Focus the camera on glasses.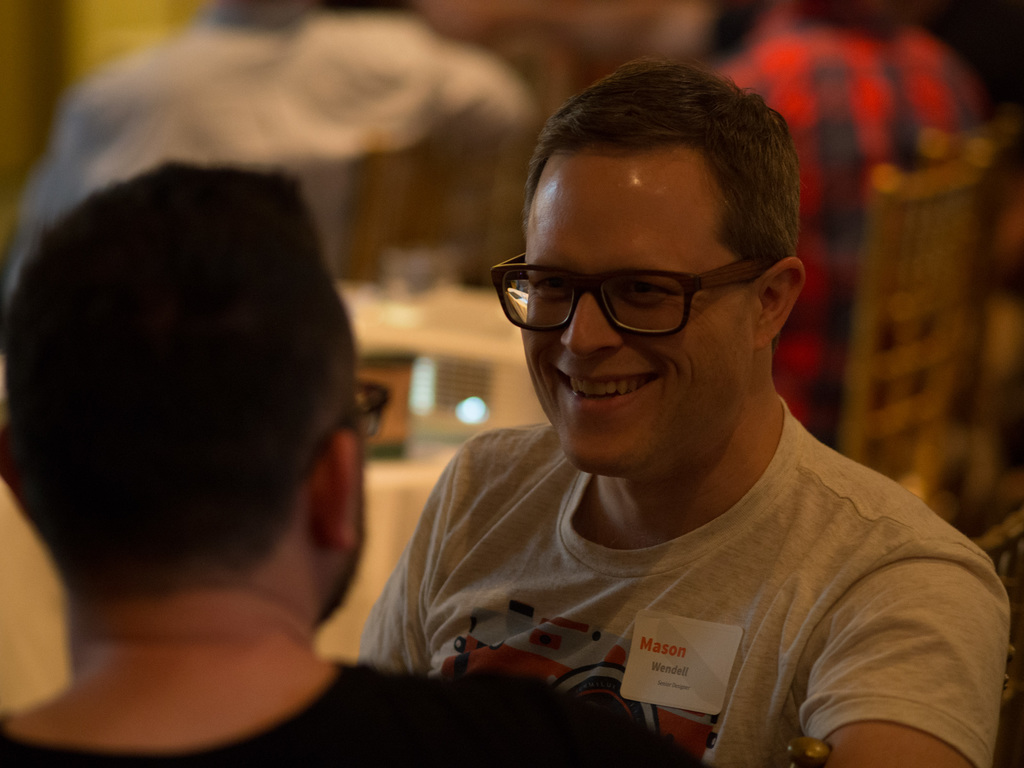
Focus region: <bbox>492, 254, 767, 338</bbox>.
